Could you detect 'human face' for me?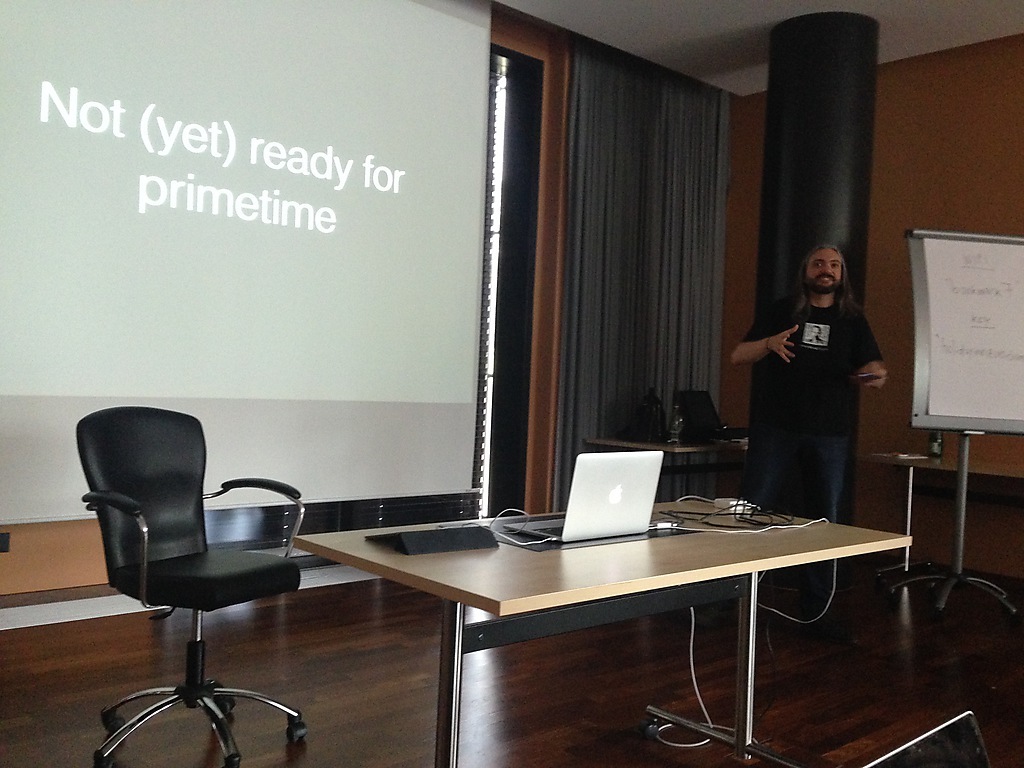
Detection result: 800 242 839 292.
